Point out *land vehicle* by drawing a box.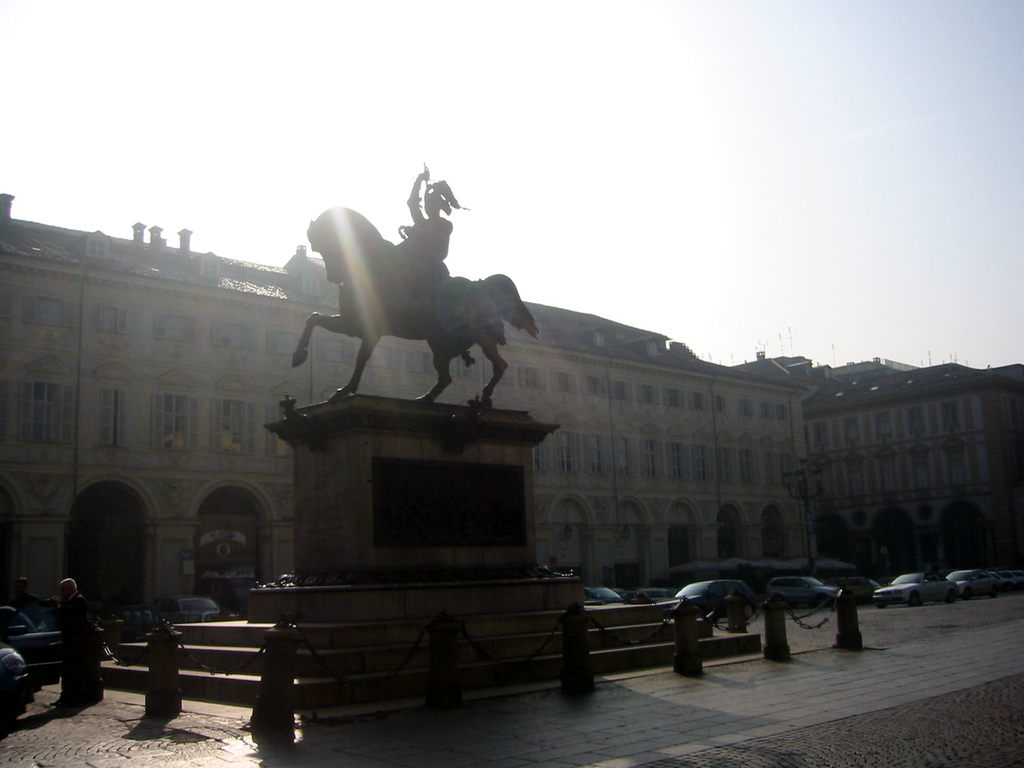
left=991, top=568, right=1023, bottom=593.
